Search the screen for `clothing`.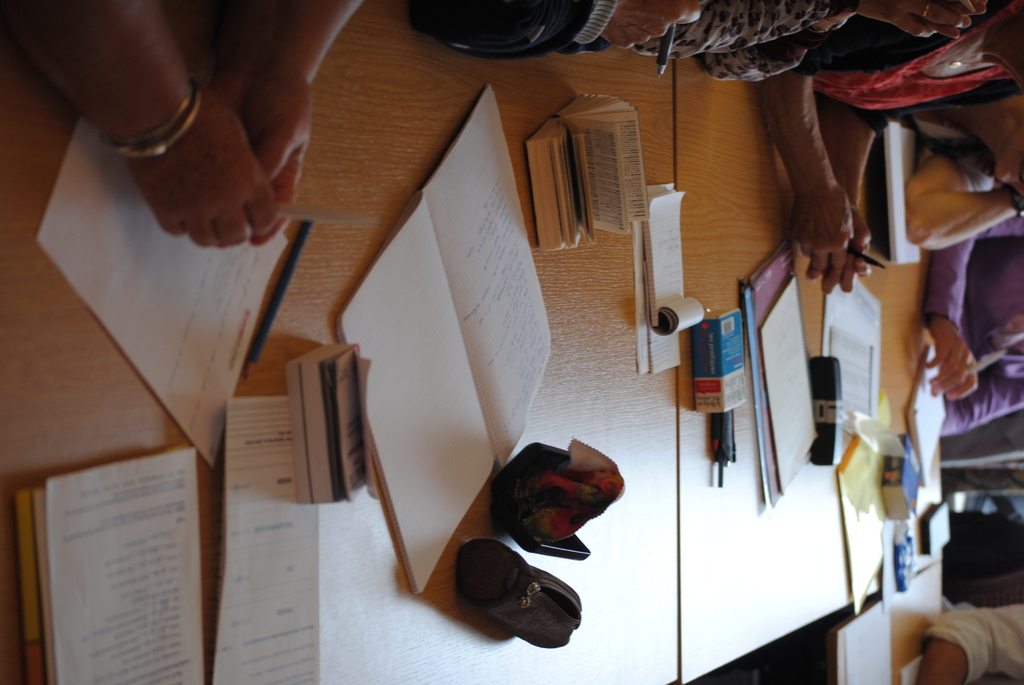
Found at 798,4,1023,133.
